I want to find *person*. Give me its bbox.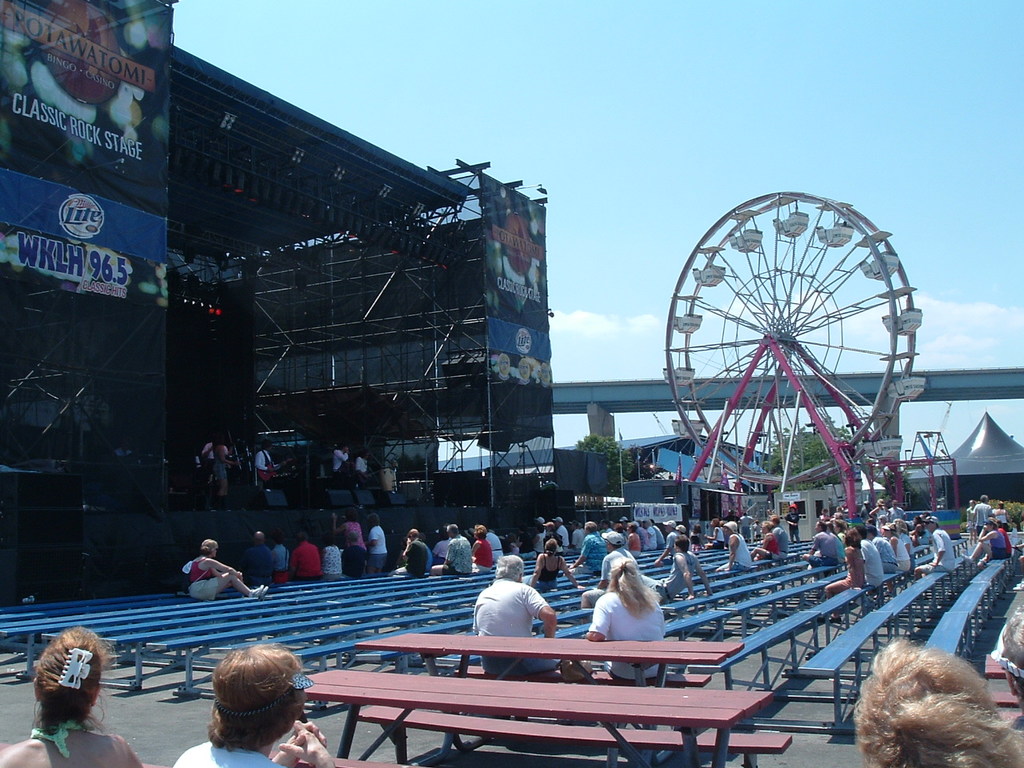
[471,558,566,678].
